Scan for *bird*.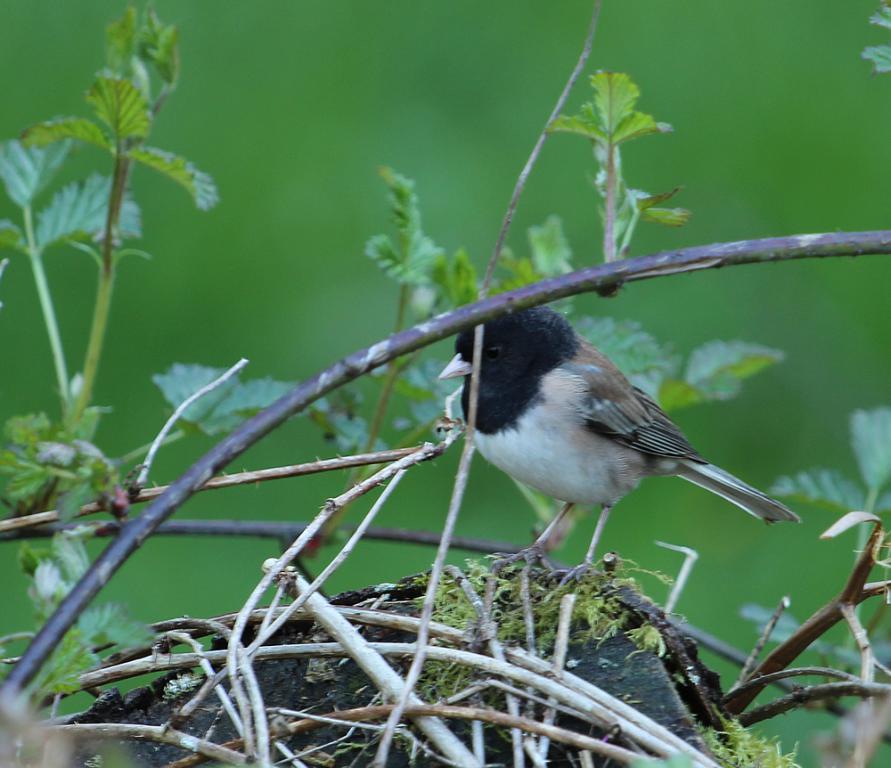
Scan result: (426,304,805,595).
